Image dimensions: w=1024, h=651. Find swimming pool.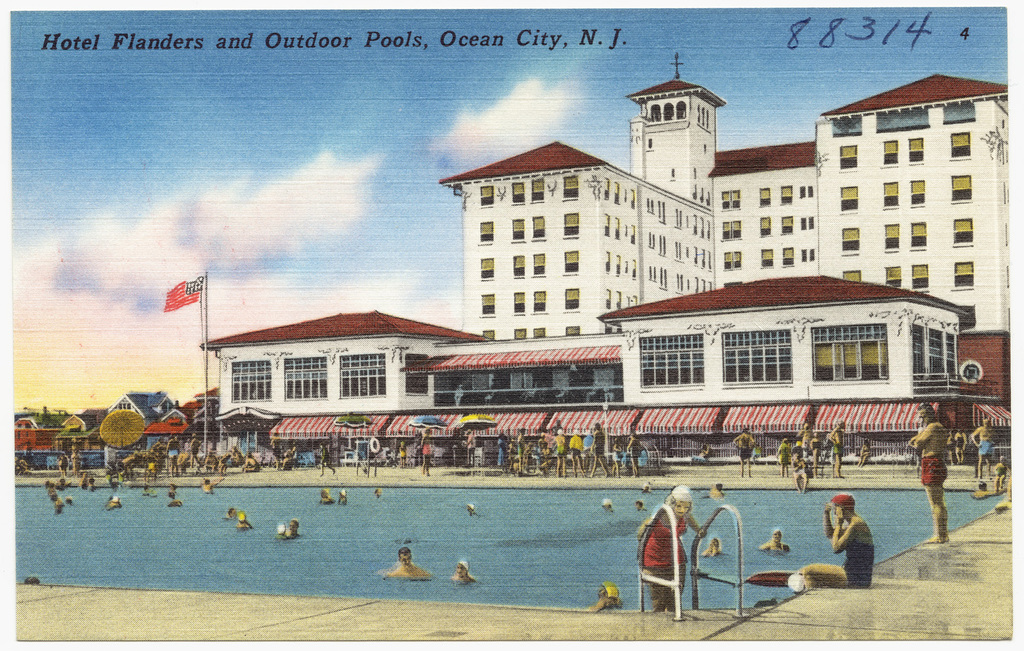
{"left": 0, "top": 485, "right": 1006, "bottom": 611}.
